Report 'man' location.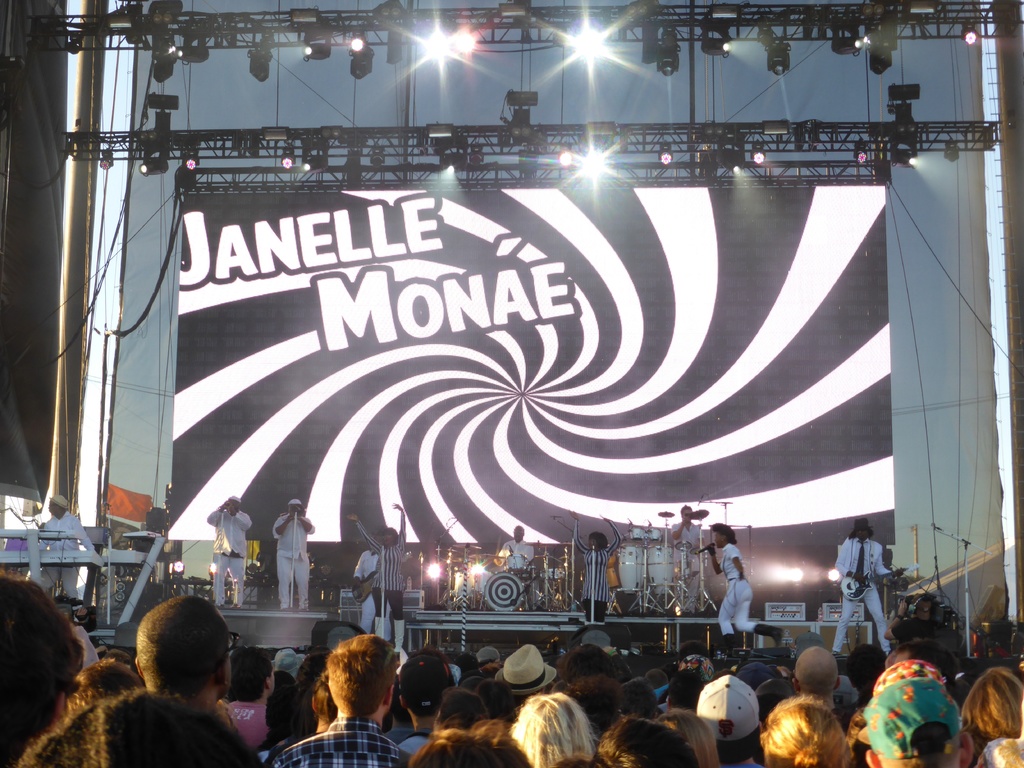
Report: pyautogui.locateOnScreen(342, 497, 412, 652).
